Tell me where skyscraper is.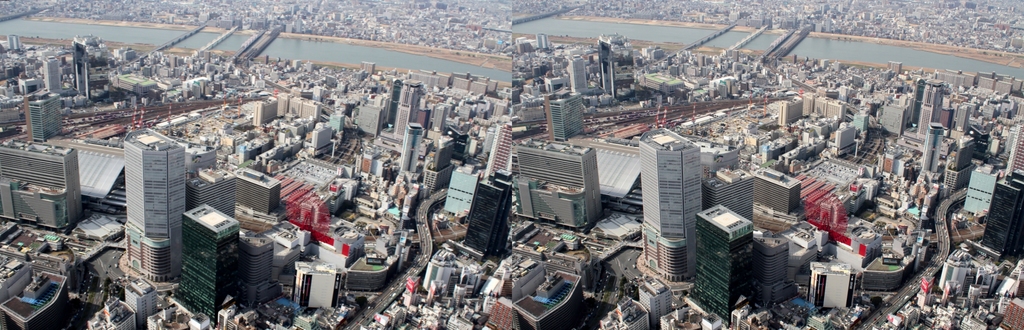
skyscraper is at (72, 35, 94, 97).
